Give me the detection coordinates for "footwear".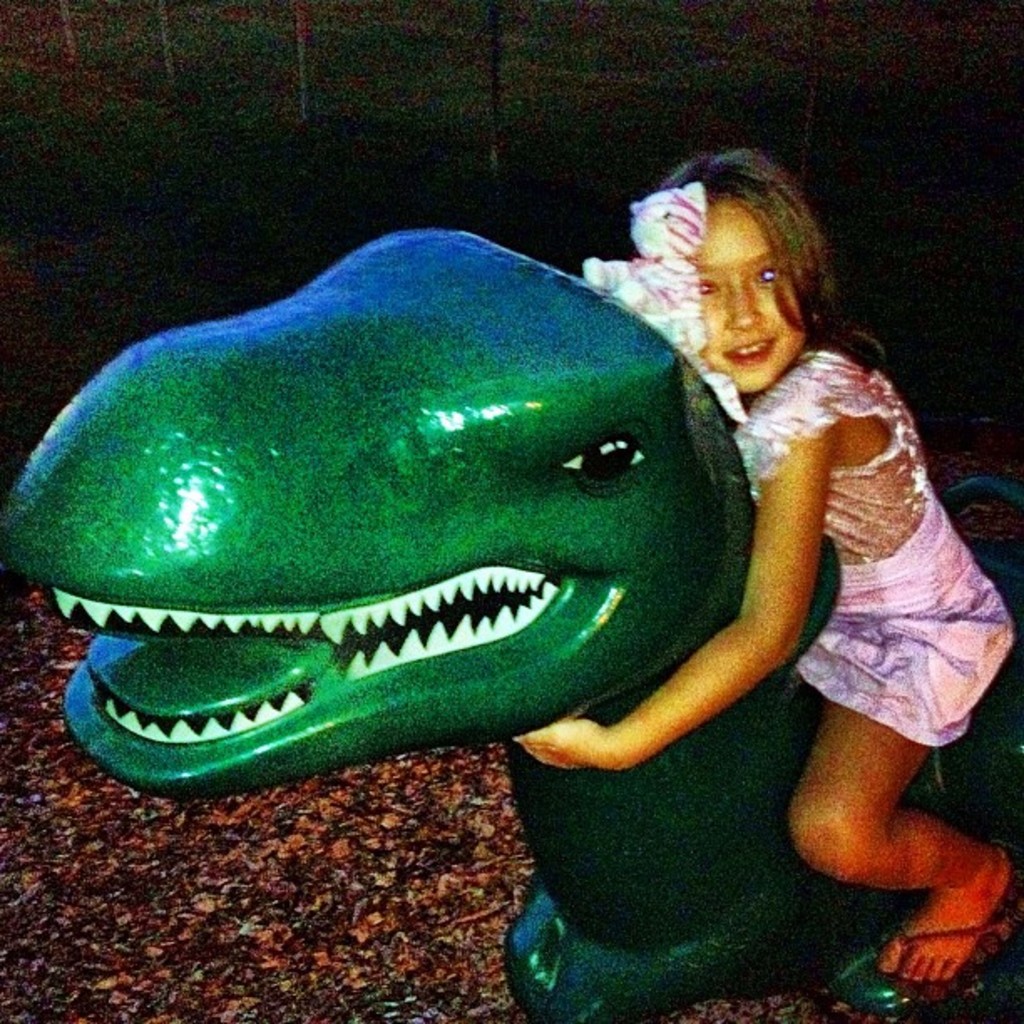
{"left": 890, "top": 870, "right": 1022, "bottom": 1007}.
